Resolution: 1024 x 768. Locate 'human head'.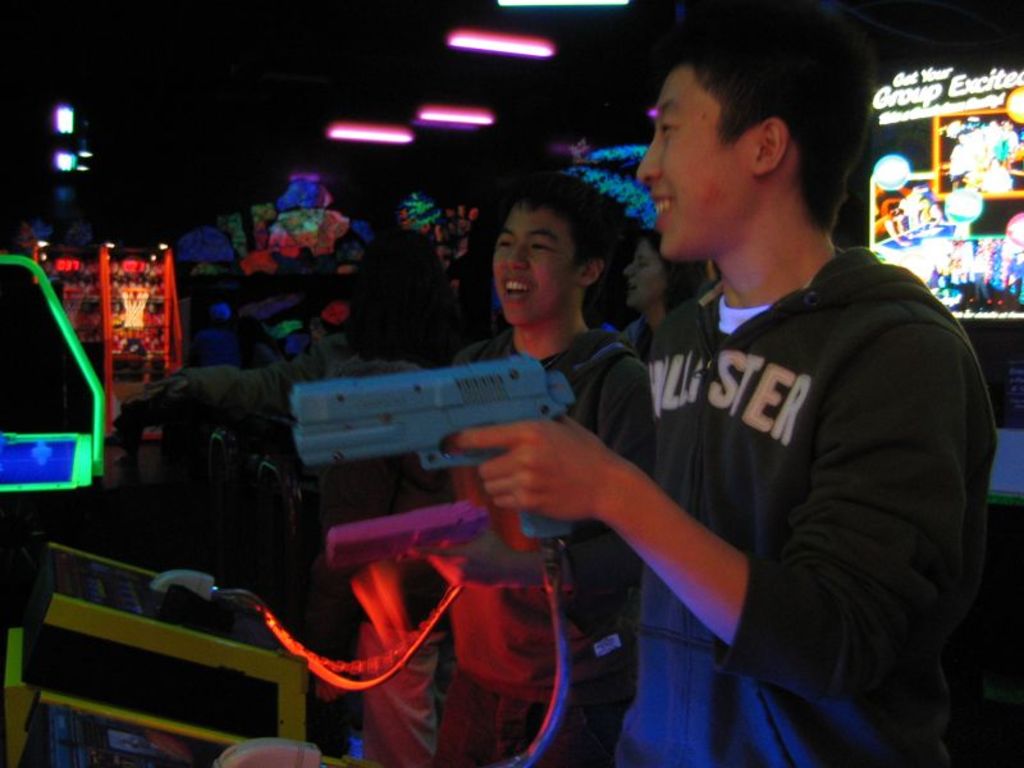
[474, 170, 617, 324].
